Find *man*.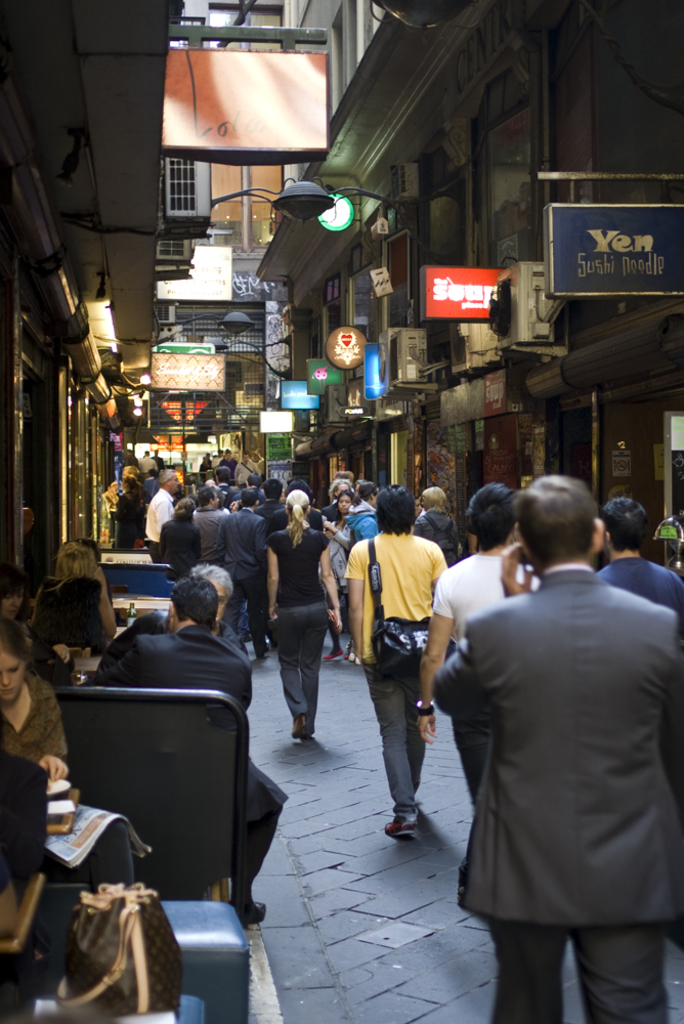
251 477 282 520.
